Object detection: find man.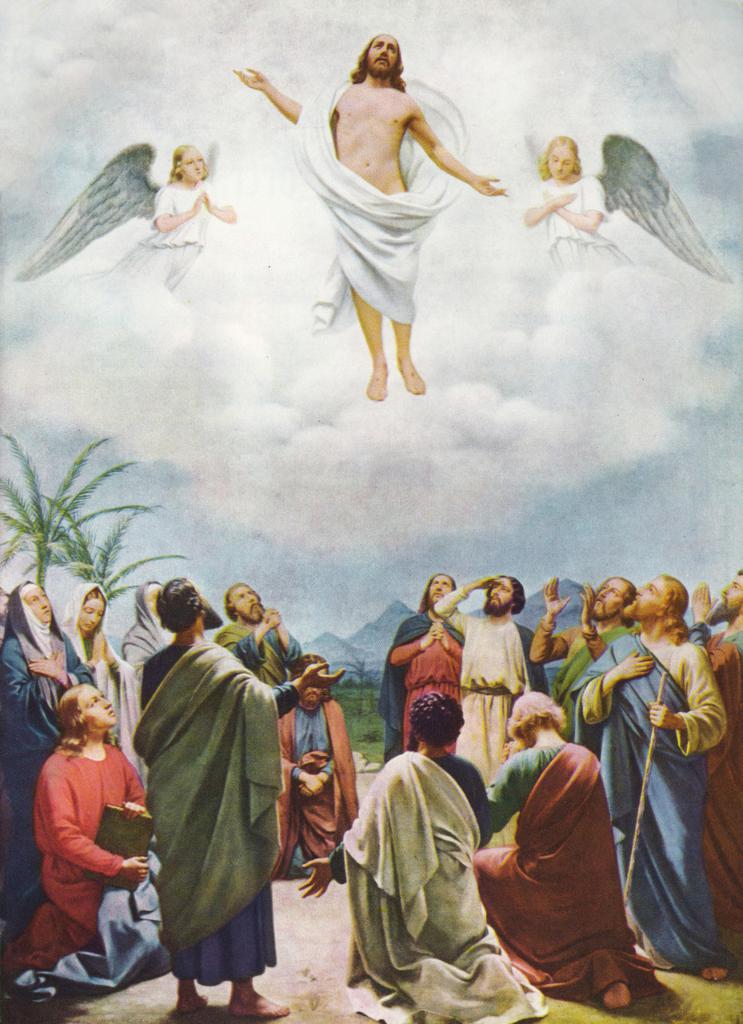
locate(424, 566, 556, 809).
